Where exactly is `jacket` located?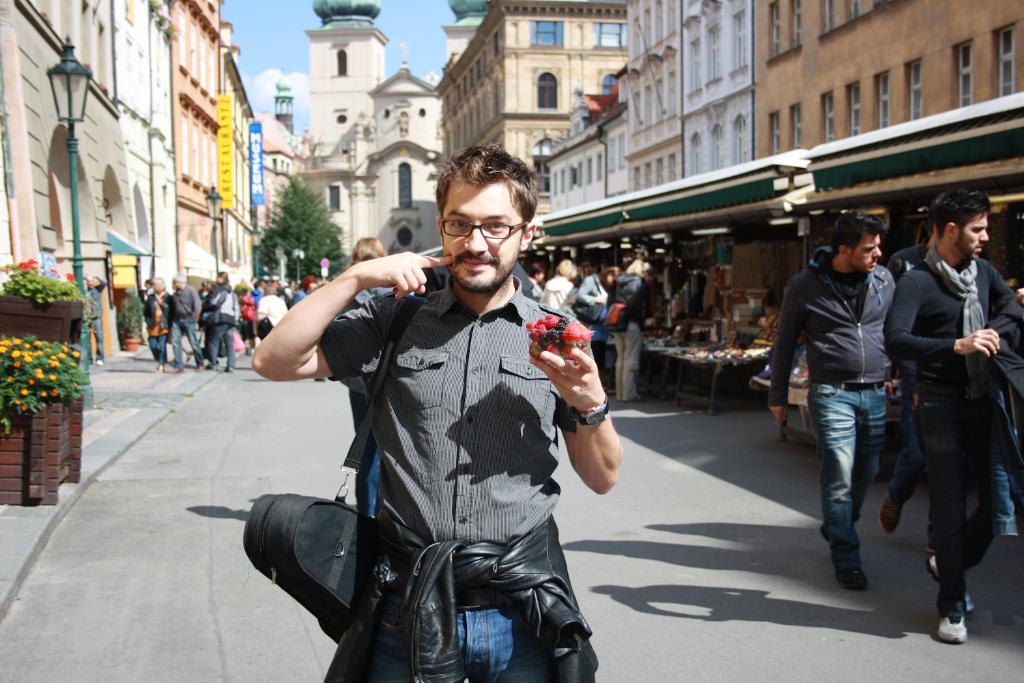
Its bounding box is 209,272,239,327.
